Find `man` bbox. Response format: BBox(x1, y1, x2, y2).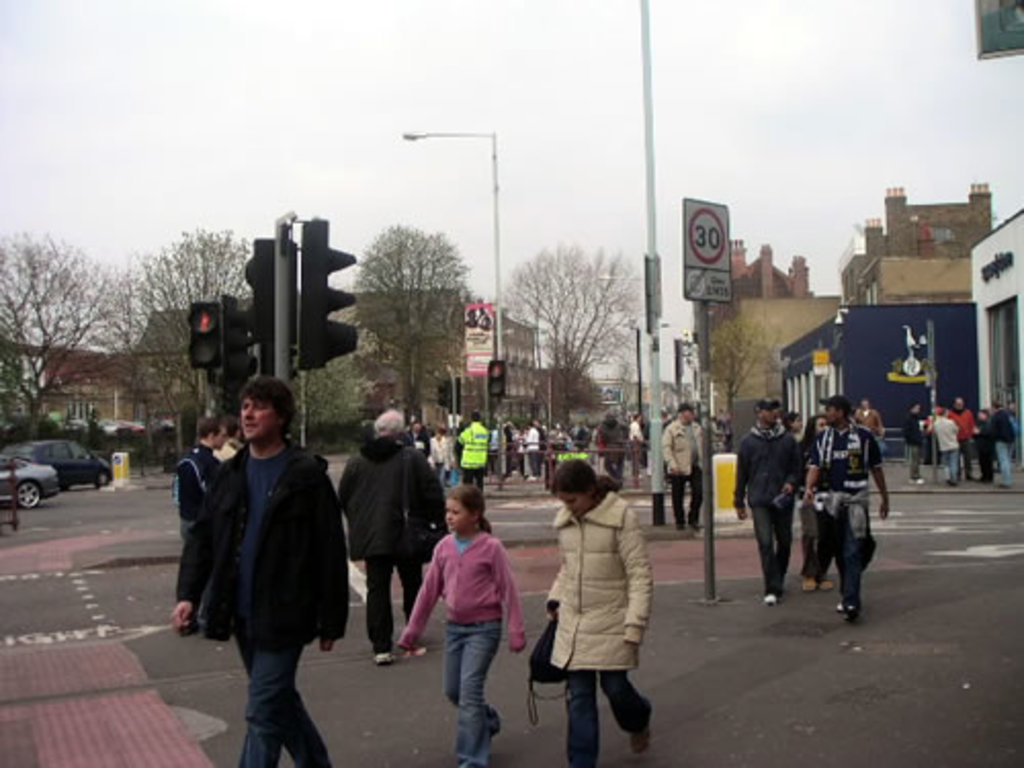
BBox(174, 379, 348, 741).
